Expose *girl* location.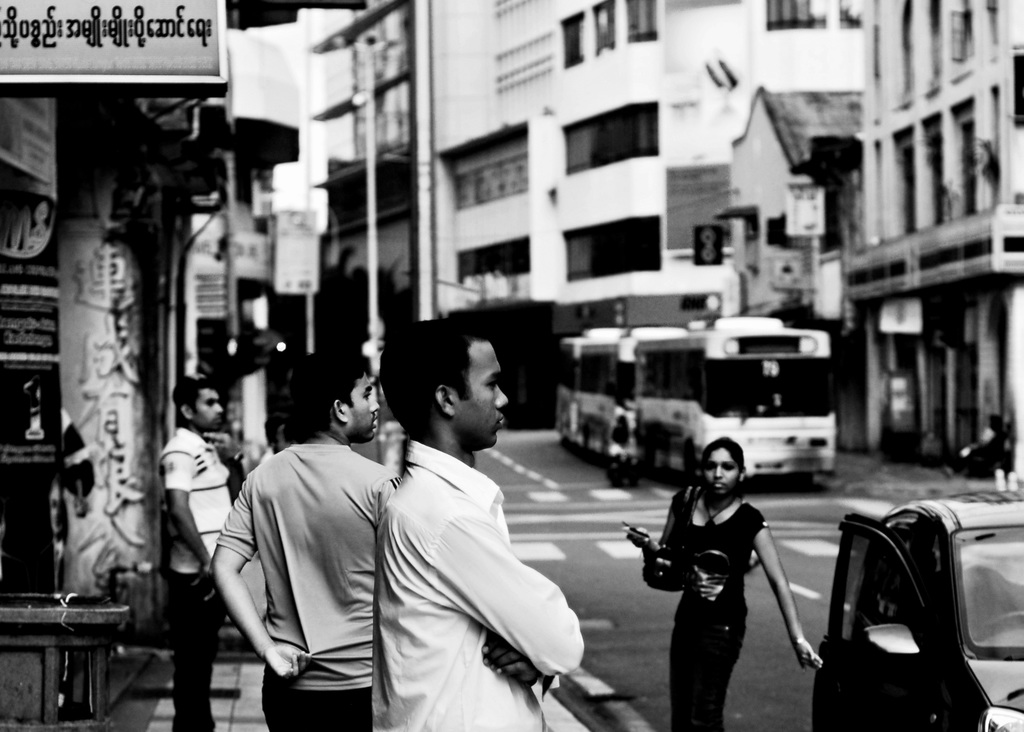
Exposed at rect(627, 437, 824, 731).
